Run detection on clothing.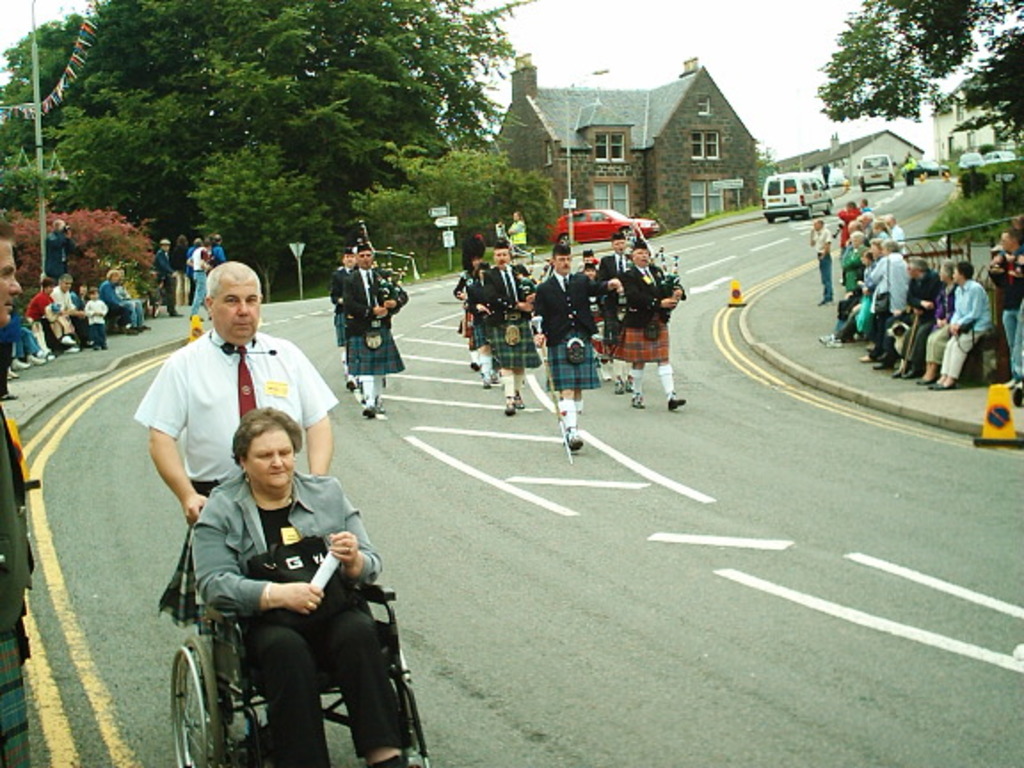
Result: Rect(876, 270, 937, 356).
